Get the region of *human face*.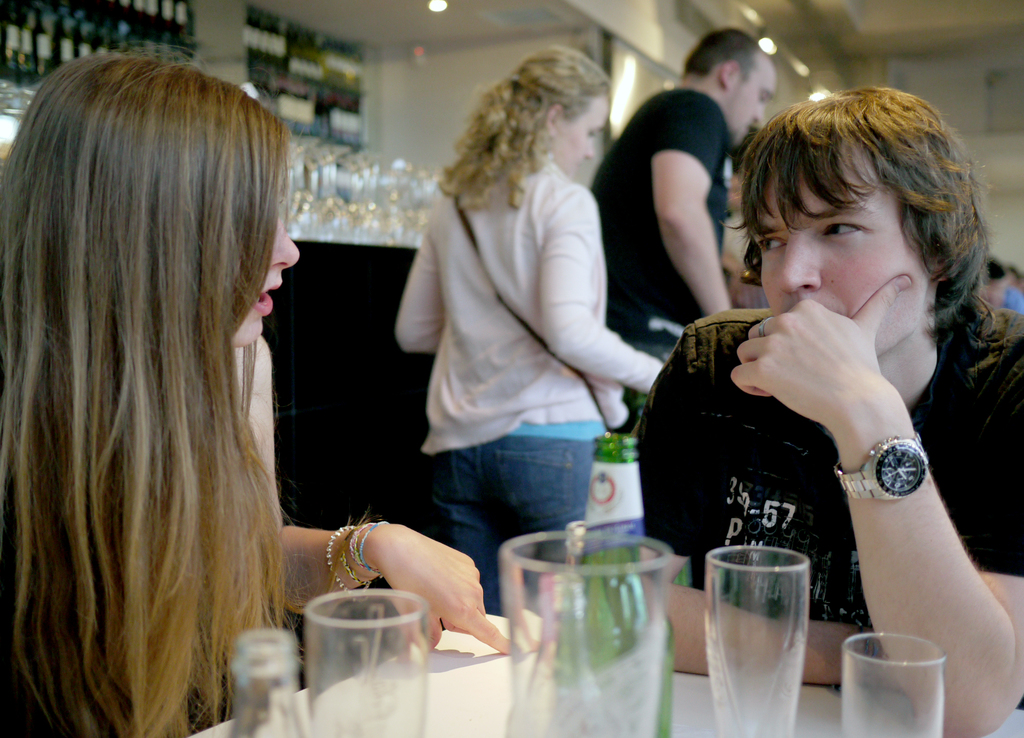
select_region(559, 97, 607, 176).
